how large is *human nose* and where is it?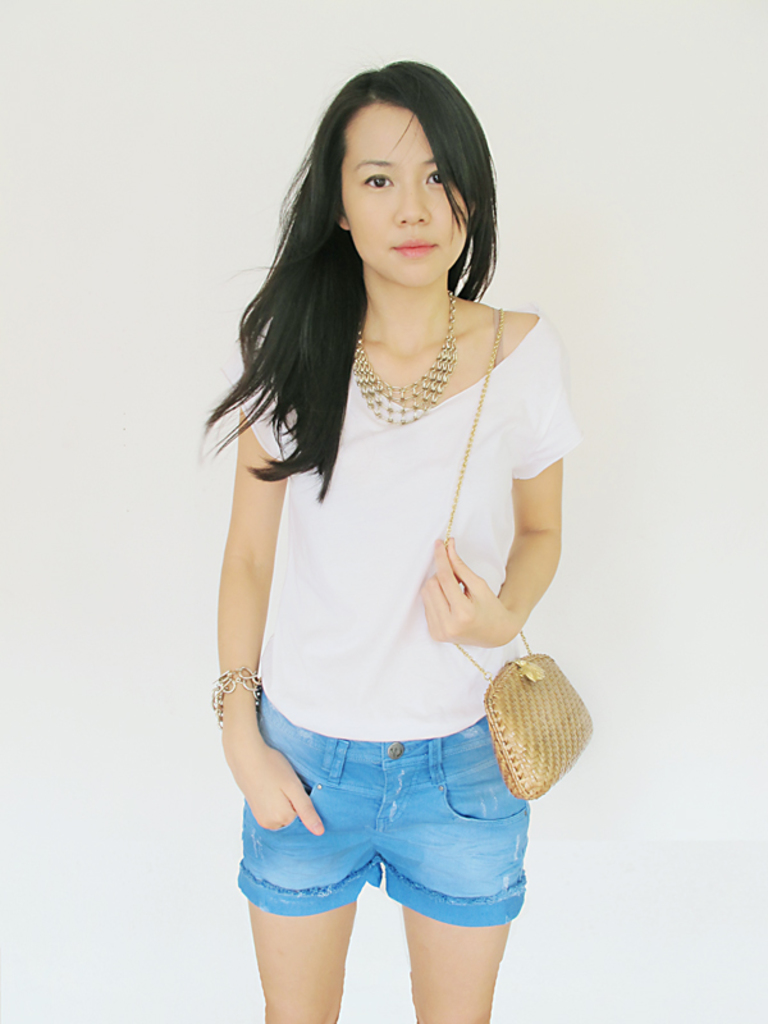
Bounding box: bbox(394, 180, 426, 225).
